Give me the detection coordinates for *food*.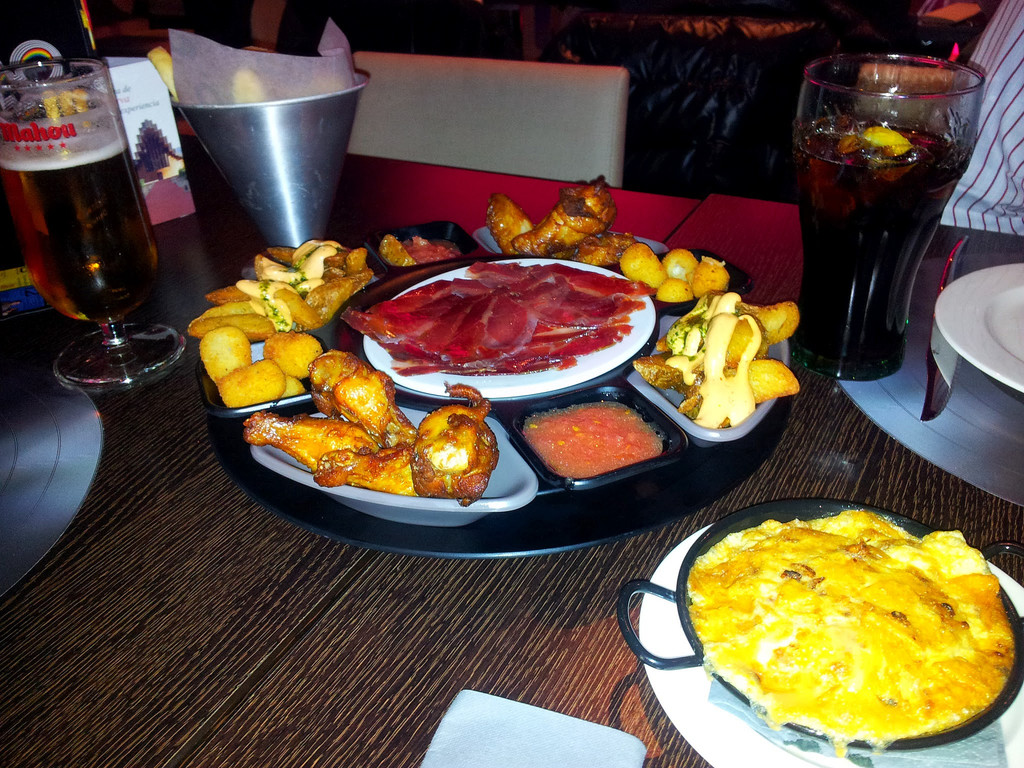
region(680, 500, 1016, 764).
